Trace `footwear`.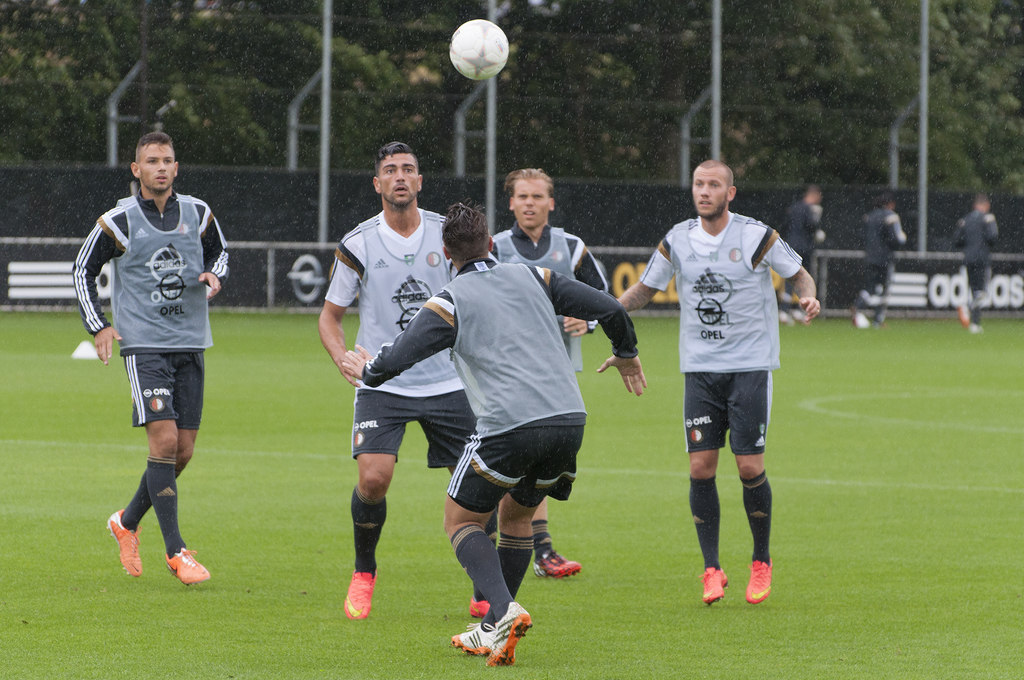
Traced to (x1=108, y1=508, x2=142, y2=576).
